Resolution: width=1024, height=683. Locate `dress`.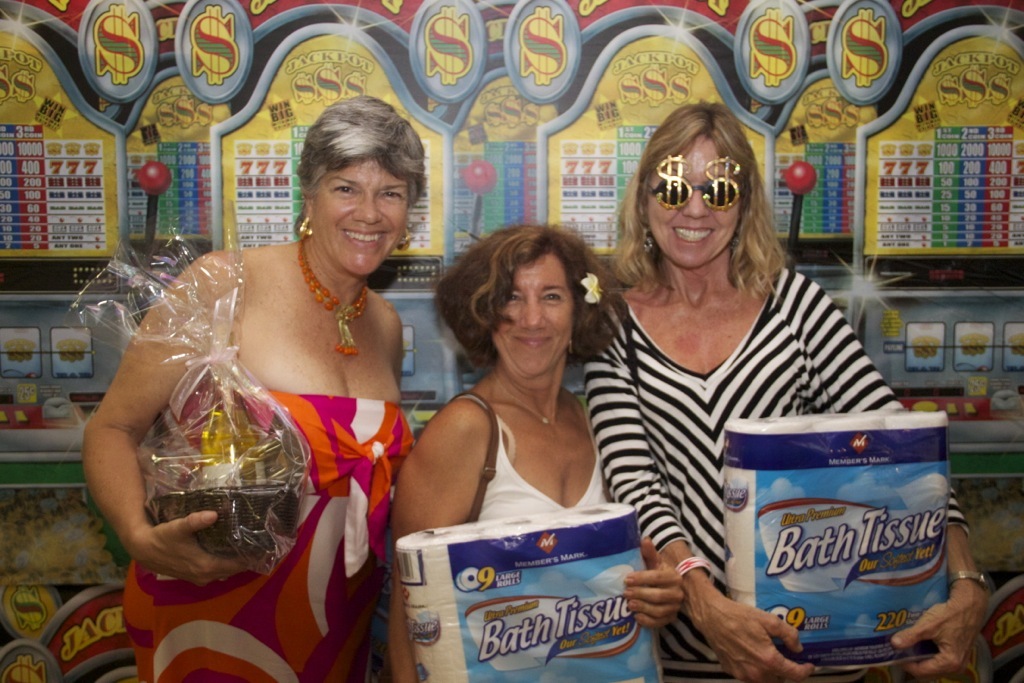
region(584, 265, 962, 659).
